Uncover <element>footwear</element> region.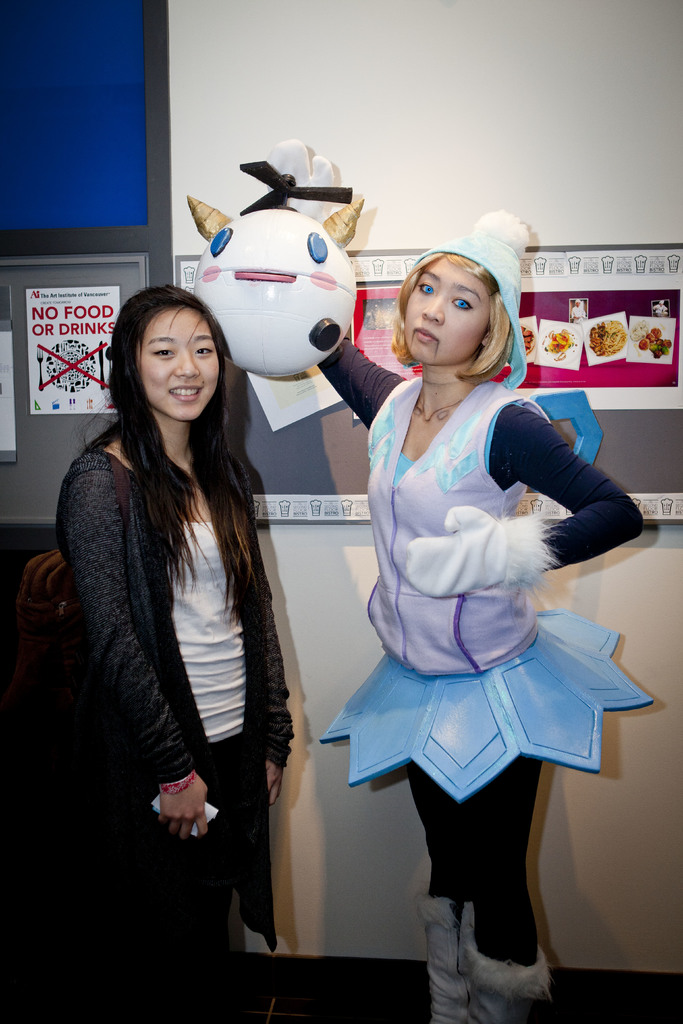
Uncovered: <region>465, 932, 557, 1023</region>.
